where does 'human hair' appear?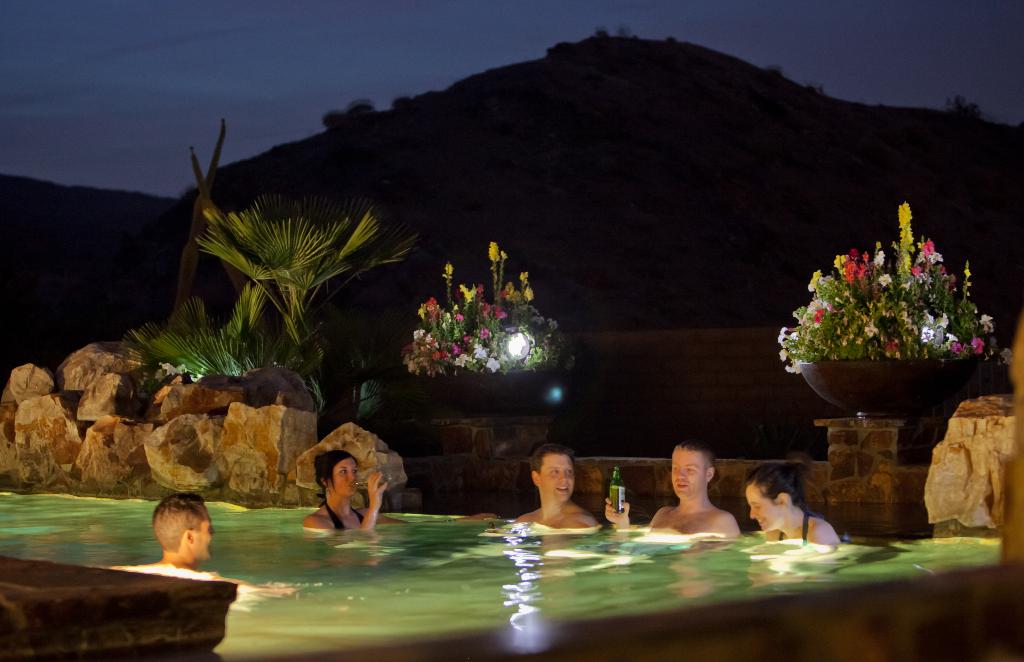
Appears at (750, 466, 804, 508).
